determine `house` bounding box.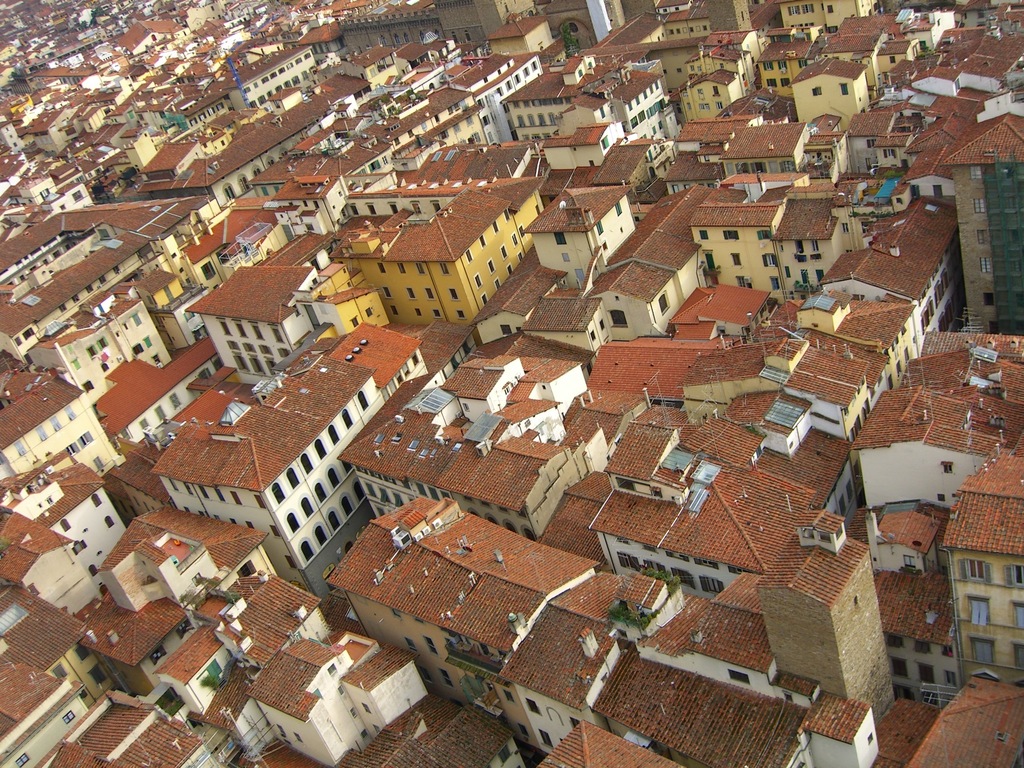
Determined: {"x1": 577, "y1": 276, "x2": 690, "y2": 343}.
